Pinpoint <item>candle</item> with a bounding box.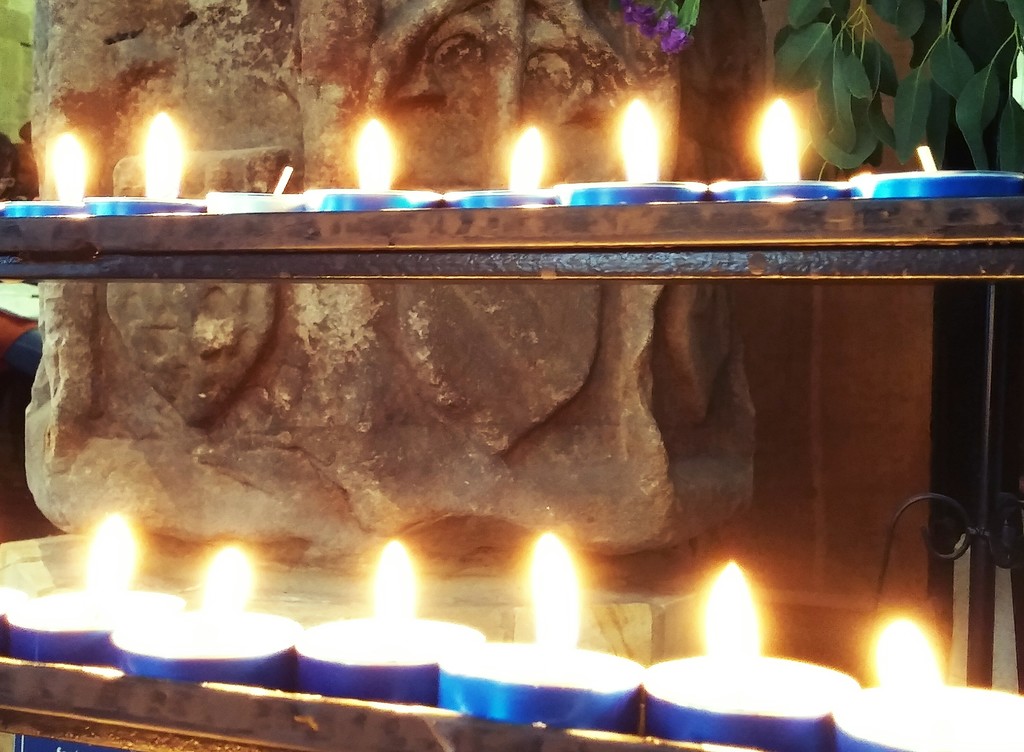
0,133,87,220.
